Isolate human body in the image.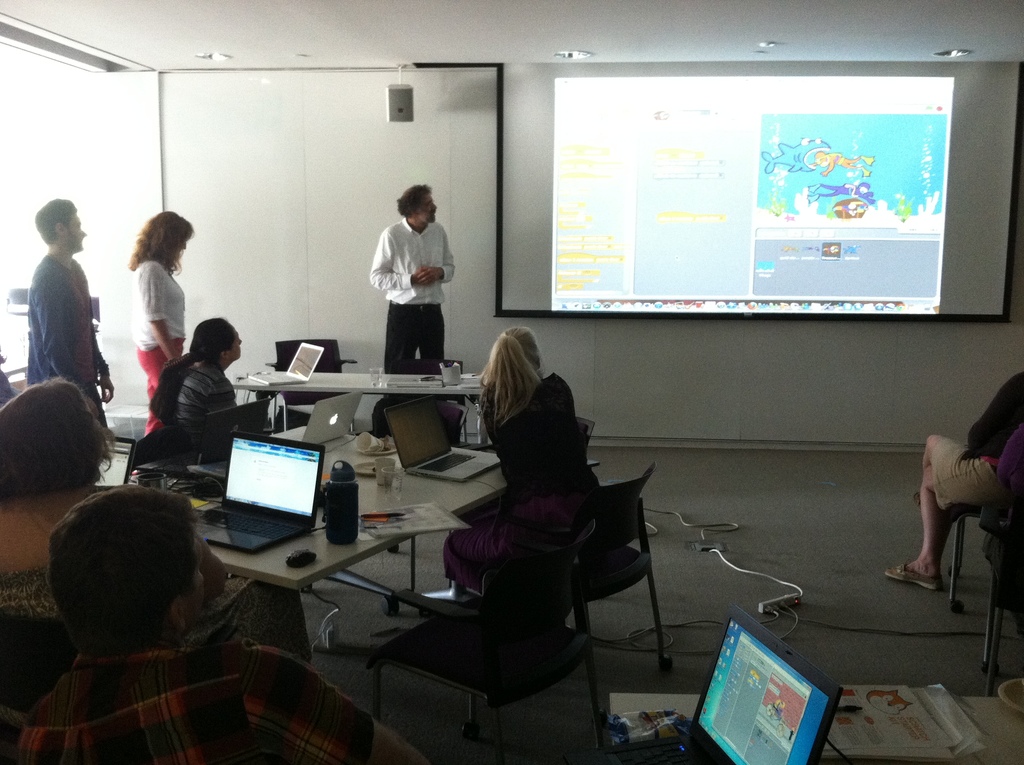
Isolated region: <bbox>151, 318, 267, 442</bbox>.
